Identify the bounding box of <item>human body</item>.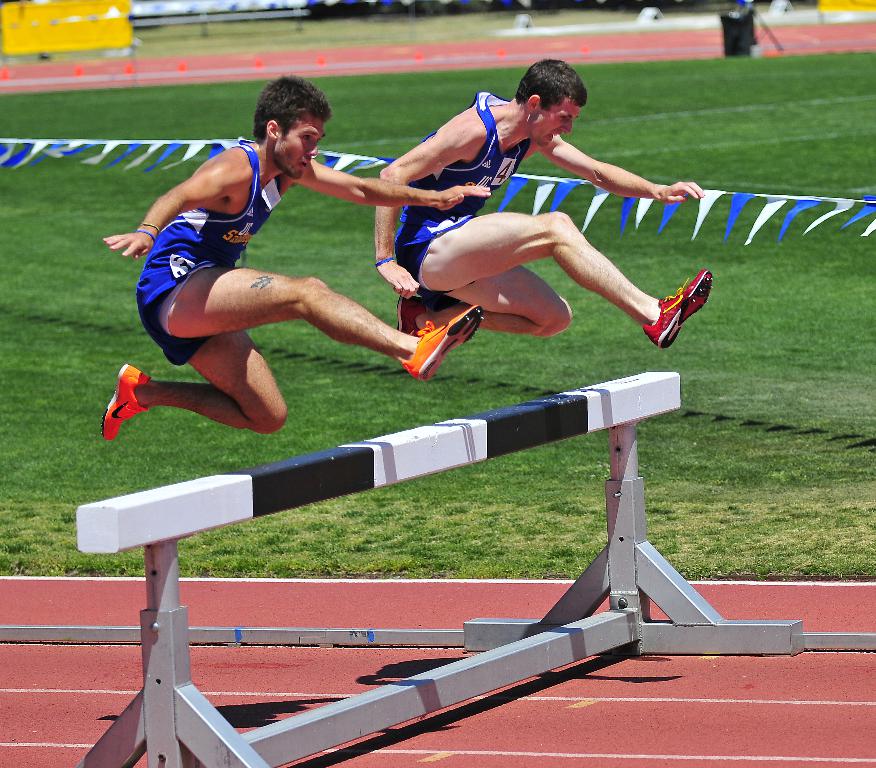
(left=104, top=113, right=446, bottom=459).
